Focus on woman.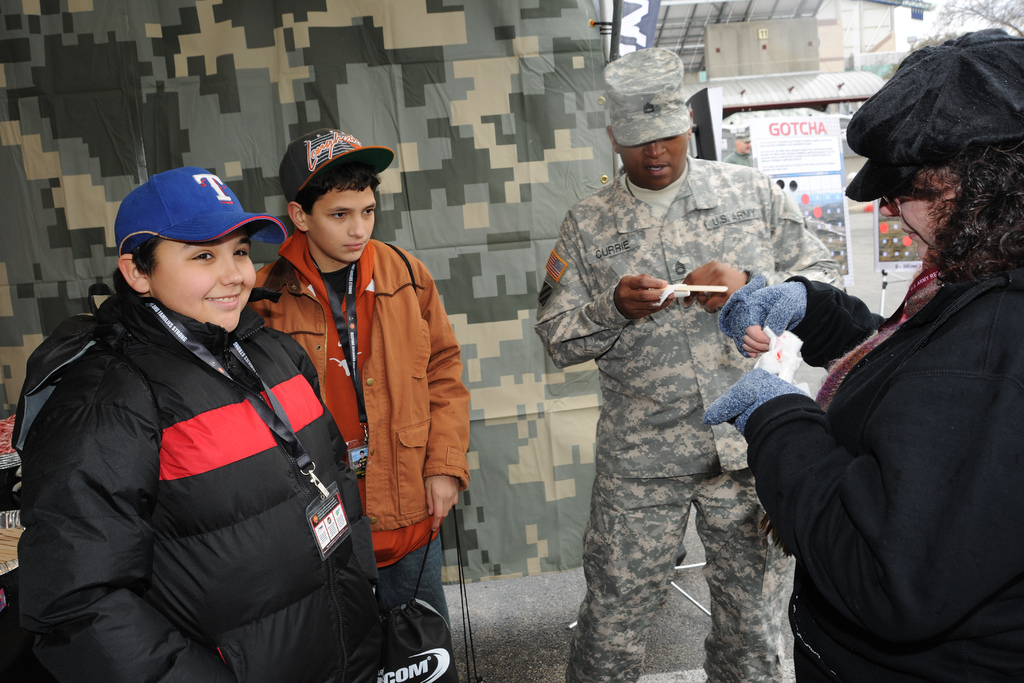
Focused at 765, 72, 1016, 682.
